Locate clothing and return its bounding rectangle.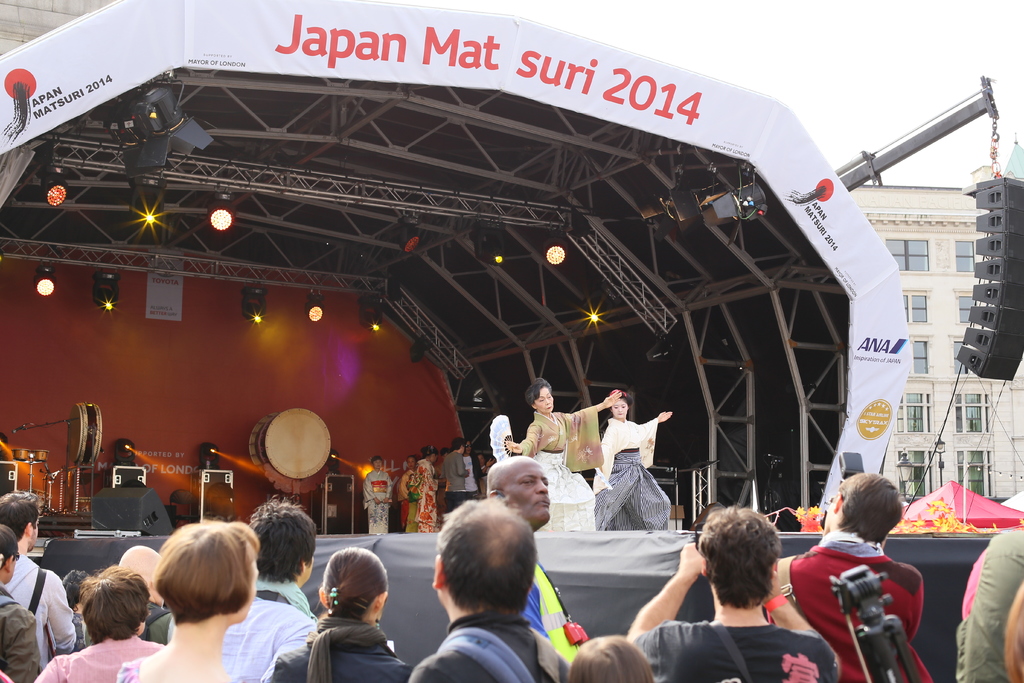
Rect(954, 528, 1023, 682).
